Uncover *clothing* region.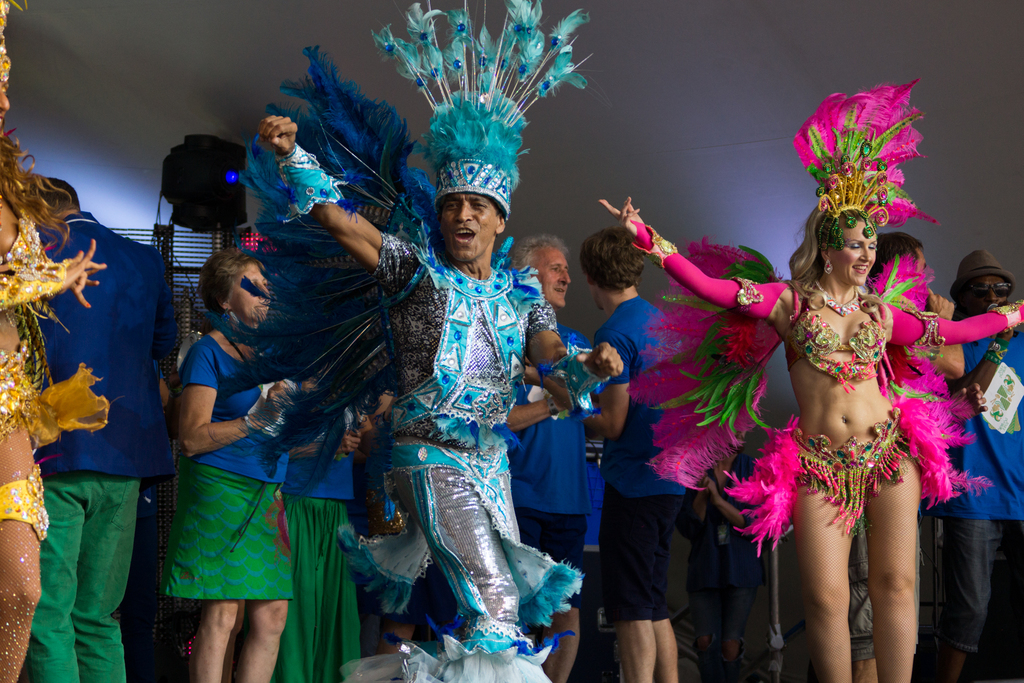
Uncovered: rect(920, 313, 1023, 653).
